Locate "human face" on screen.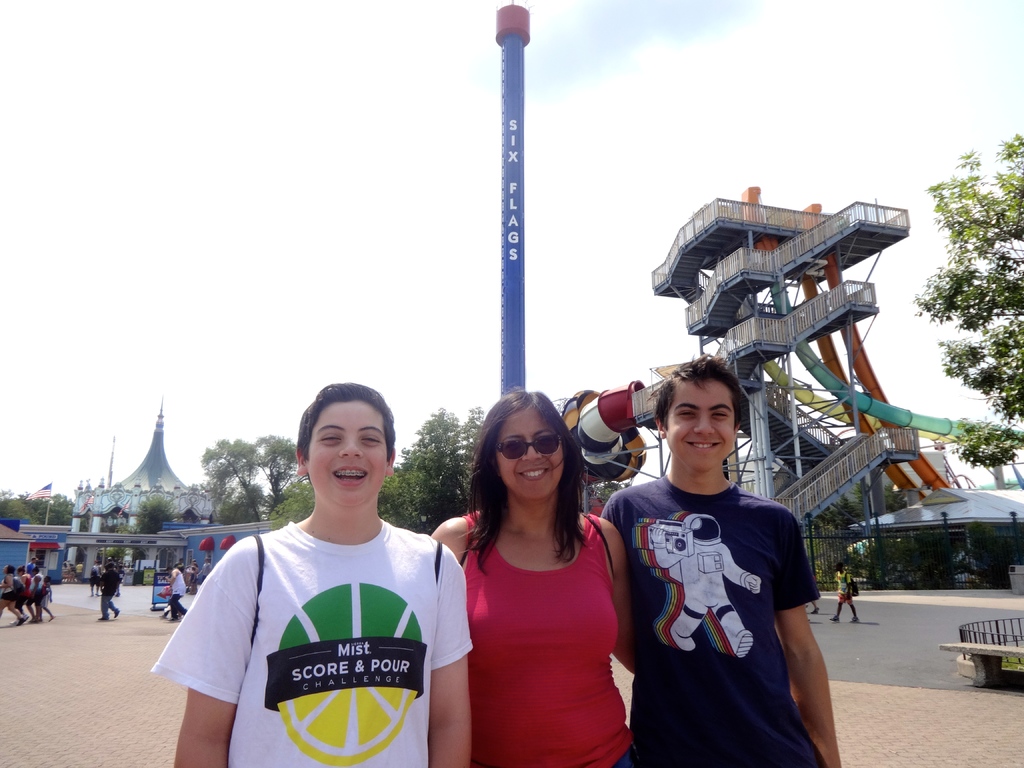
On screen at [669, 379, 737, 478].
